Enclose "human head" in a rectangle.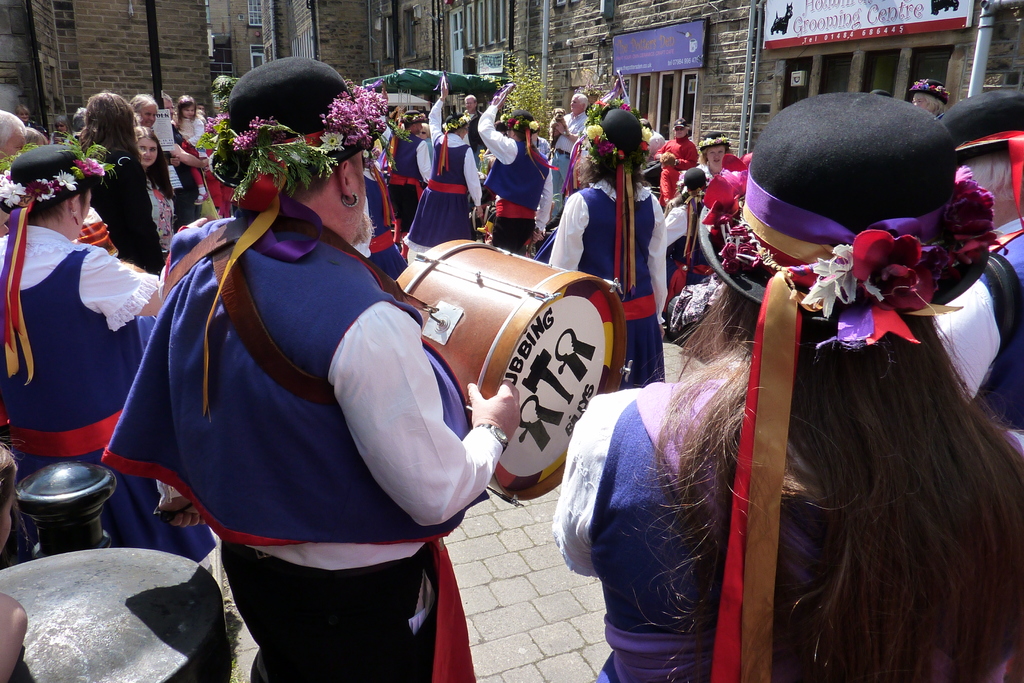
<box>696,129,730,169</box>.
